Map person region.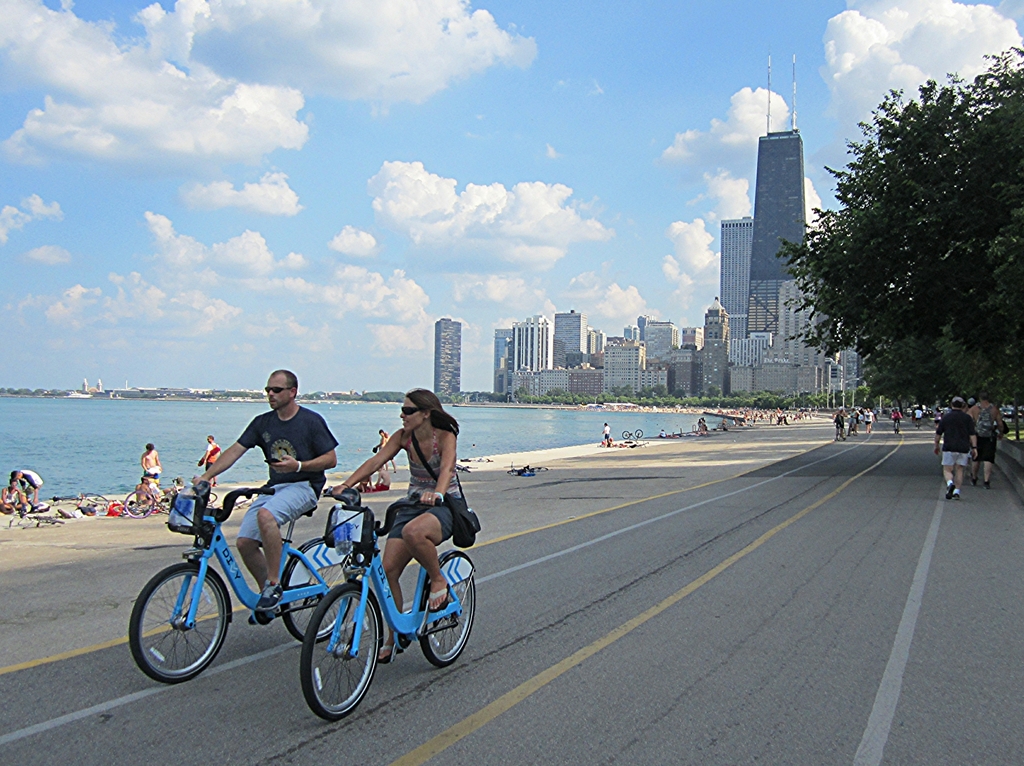
Mapped to [10, 466, 44, 506].
